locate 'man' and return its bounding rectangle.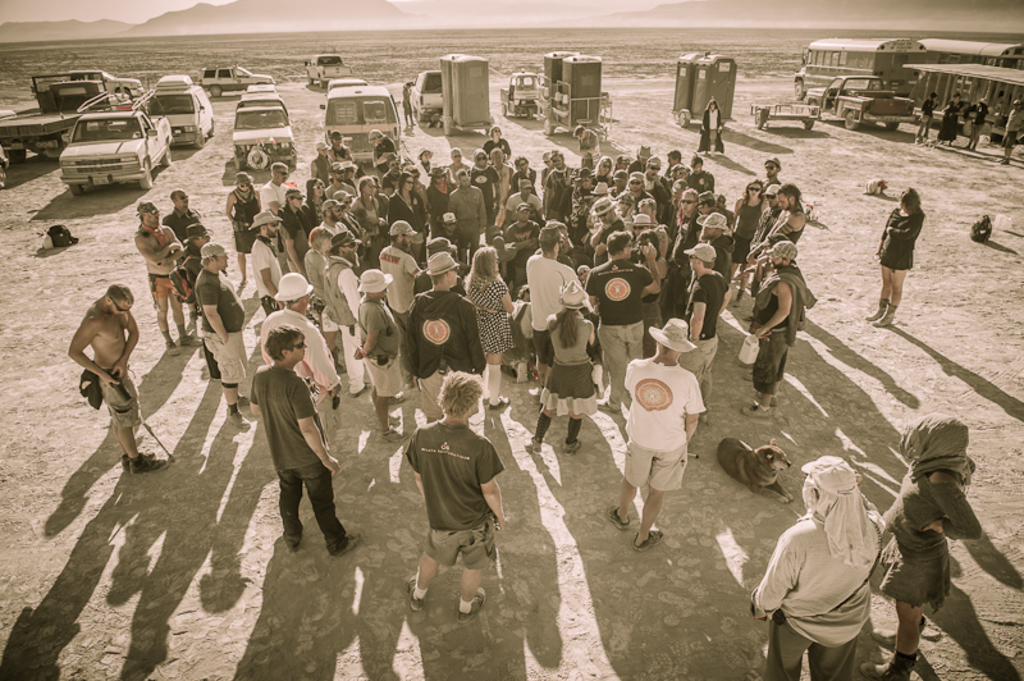
bbox(358, 264, 407, 434).
